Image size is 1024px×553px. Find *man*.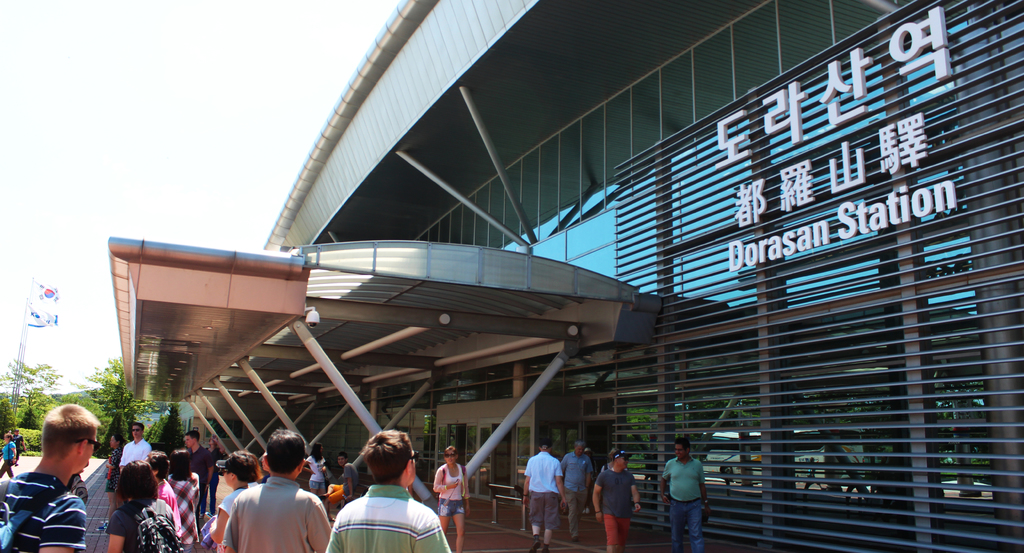
(left=325, top=428, right=451, bottom=552).
